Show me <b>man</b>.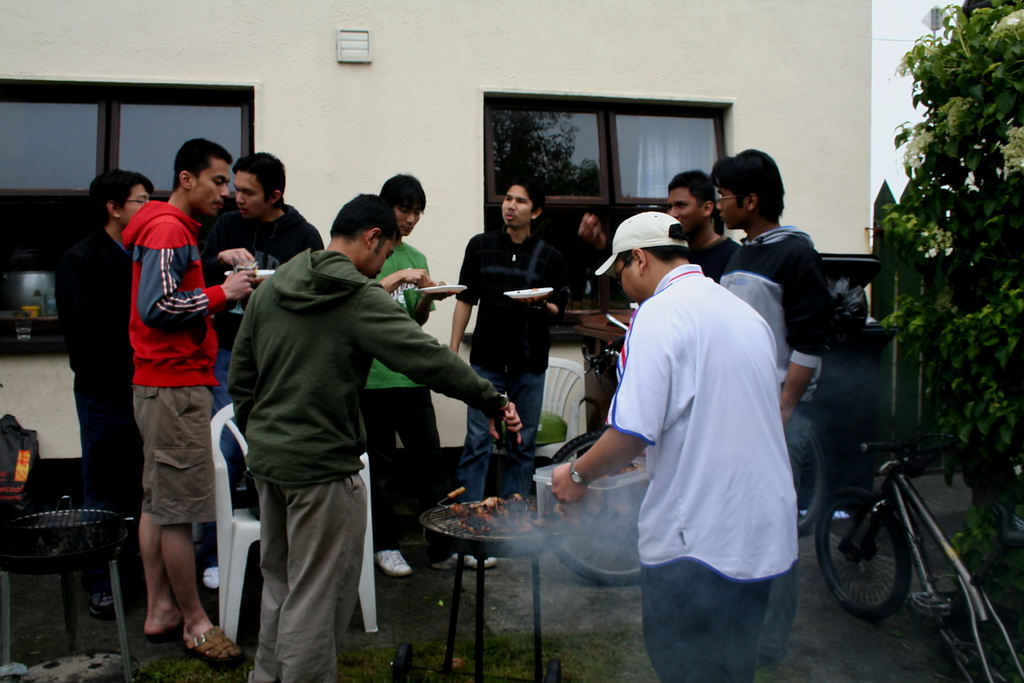
<b>man</b> is here: x1=189, y1=144, x2=326, y2=591.
